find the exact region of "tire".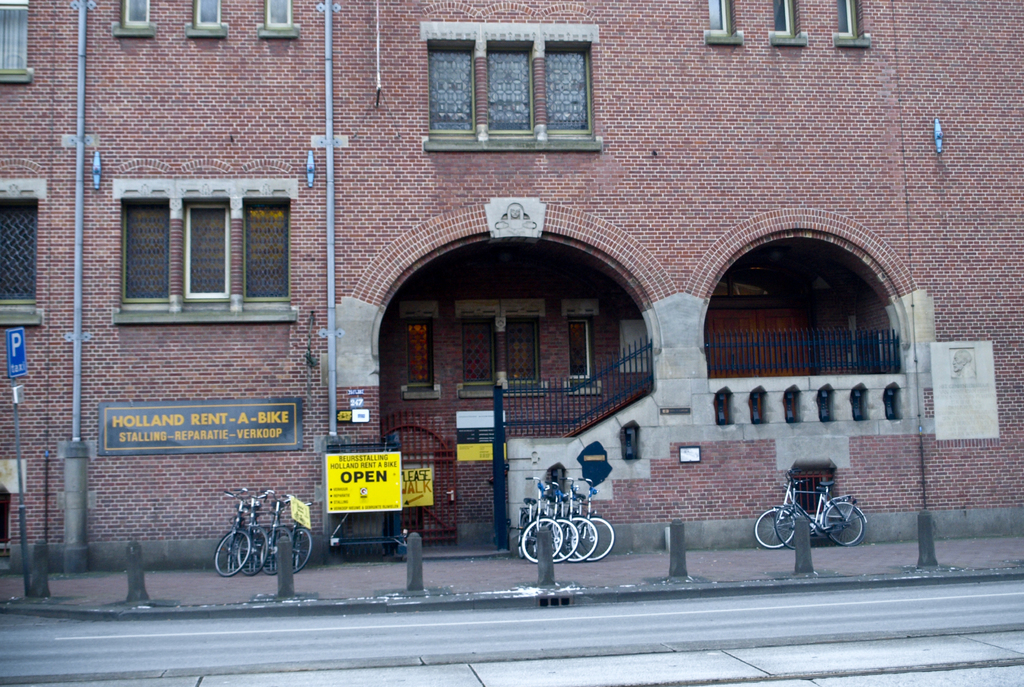
Exact region: BBox(259, 524, 293, 571).
